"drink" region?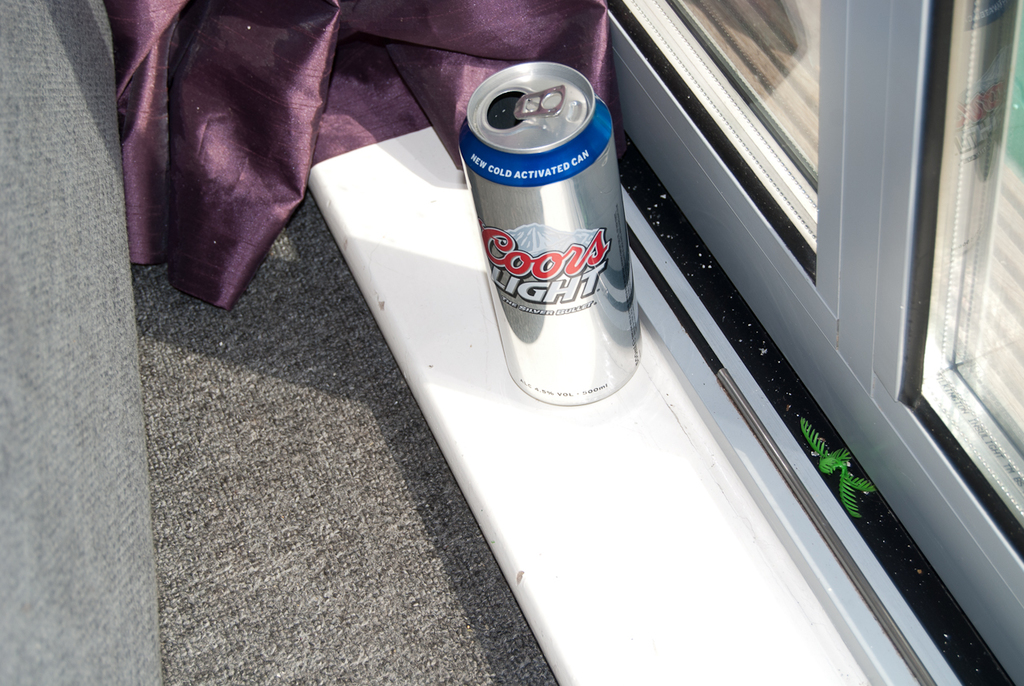
rect(466, 91, 629, 409)
